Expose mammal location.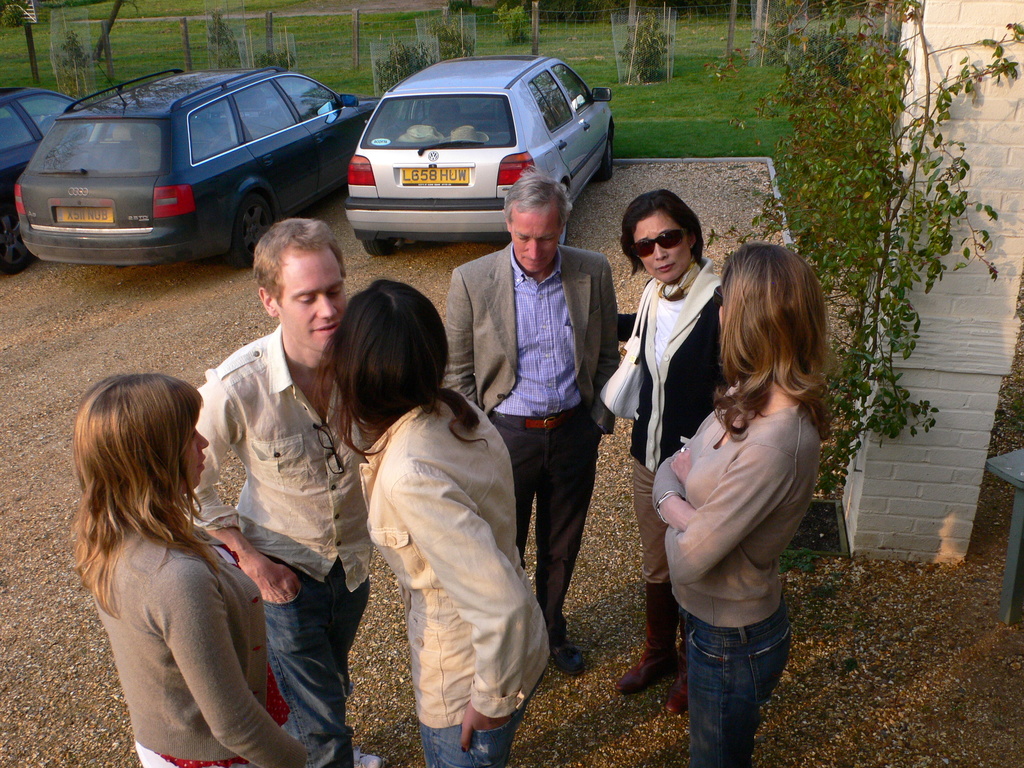
Exposed at <box>175,213,374,767</box>.
